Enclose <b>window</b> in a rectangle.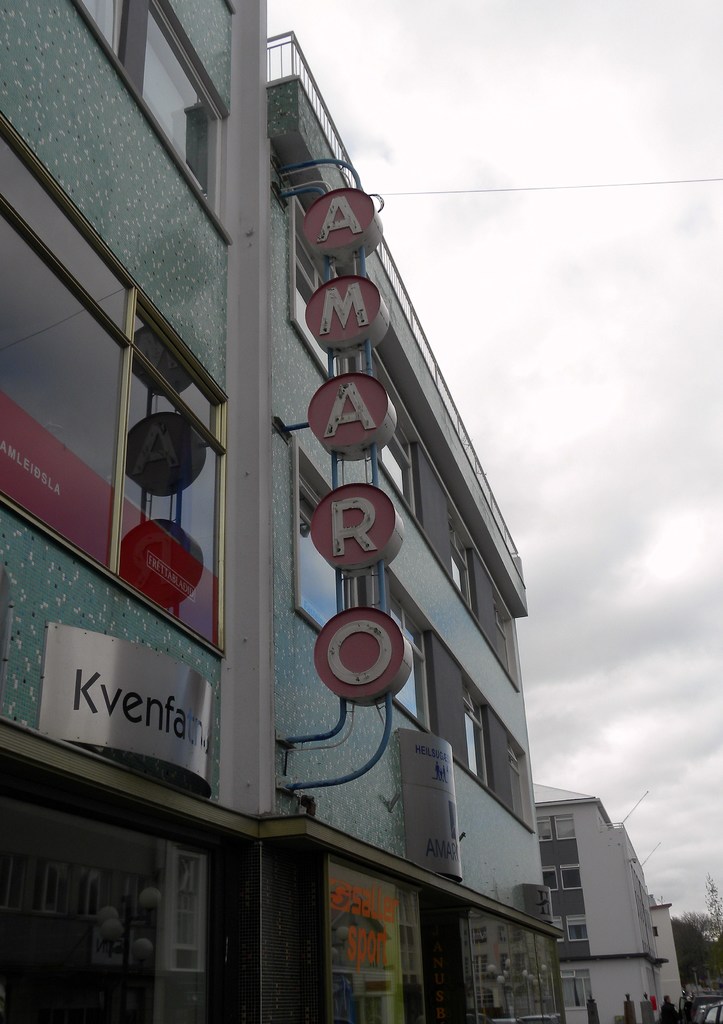
{"left": 447, "top": 515, "right": 472, "bottom": 608}.
